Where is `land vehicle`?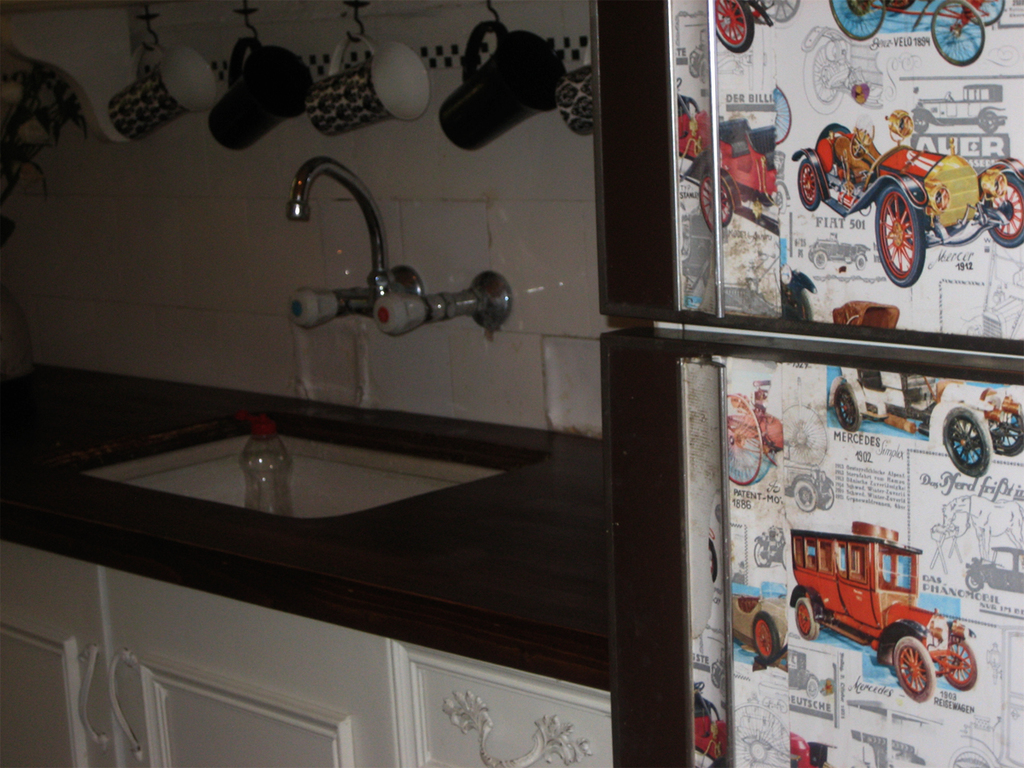
(732,588,789,666).
